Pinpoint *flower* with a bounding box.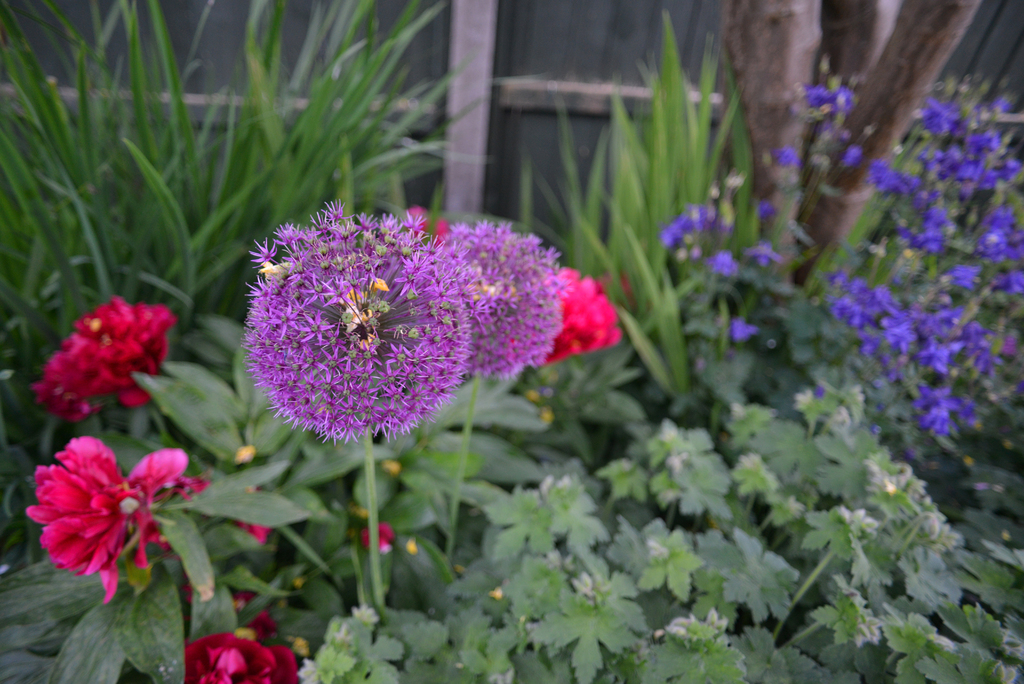
<box>180,632,303,683</box>.
